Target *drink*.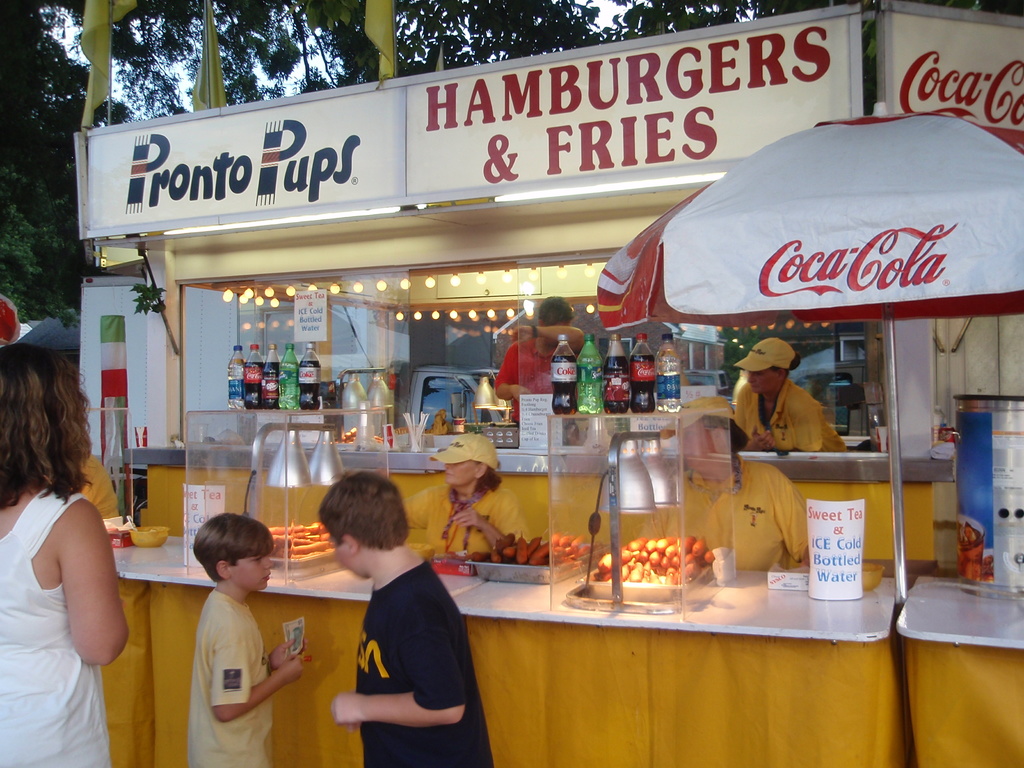
Target region: bbox=[578, 333, 602, 417].
